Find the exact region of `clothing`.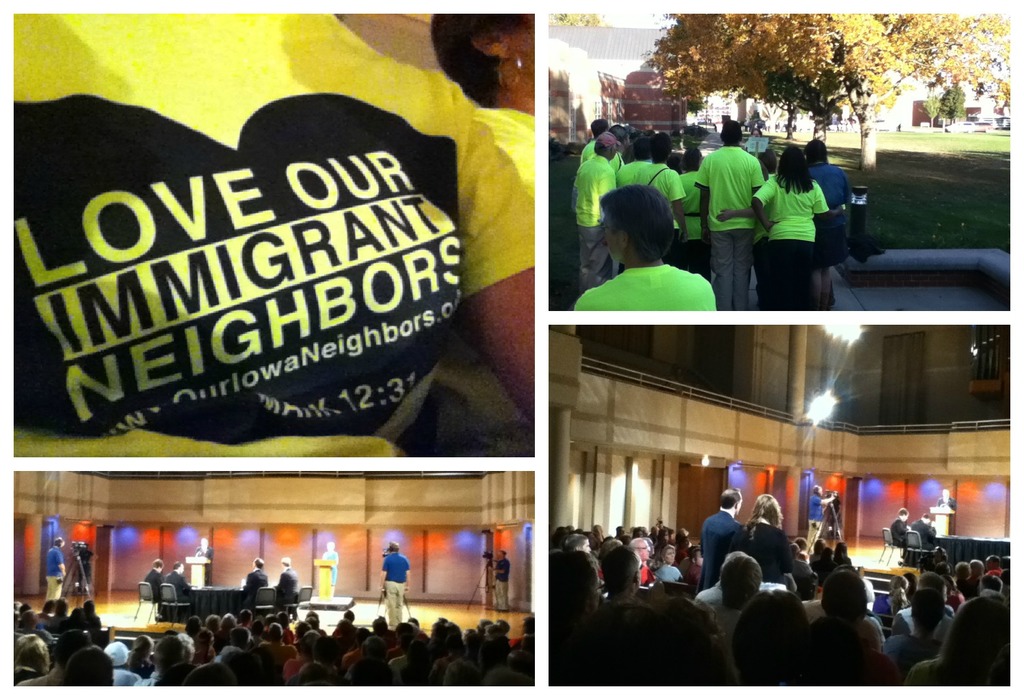
Exact region: bbox=(804, 493, 822, 553).
